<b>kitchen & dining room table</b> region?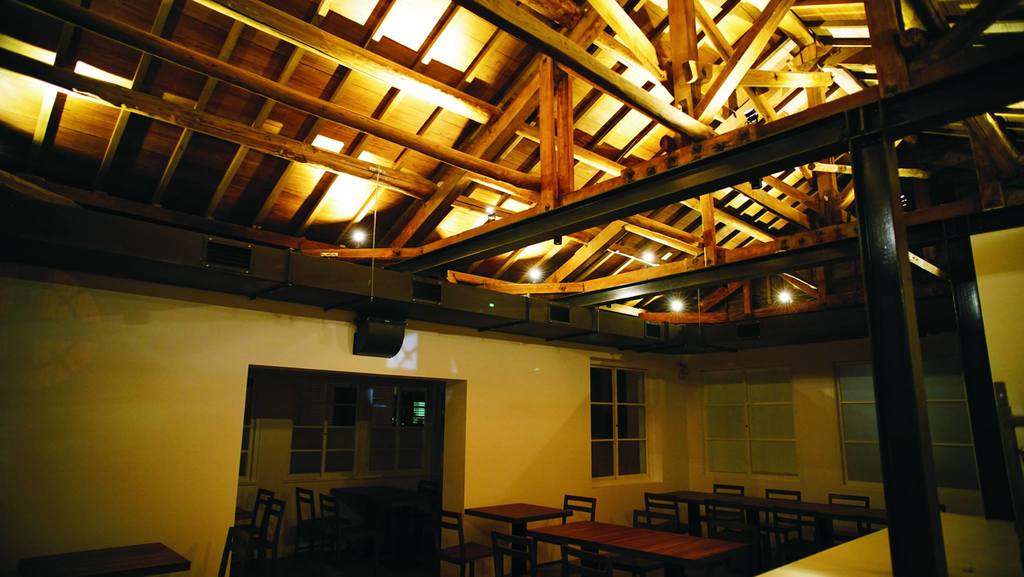
l=529, t=516, r=746, b=576
